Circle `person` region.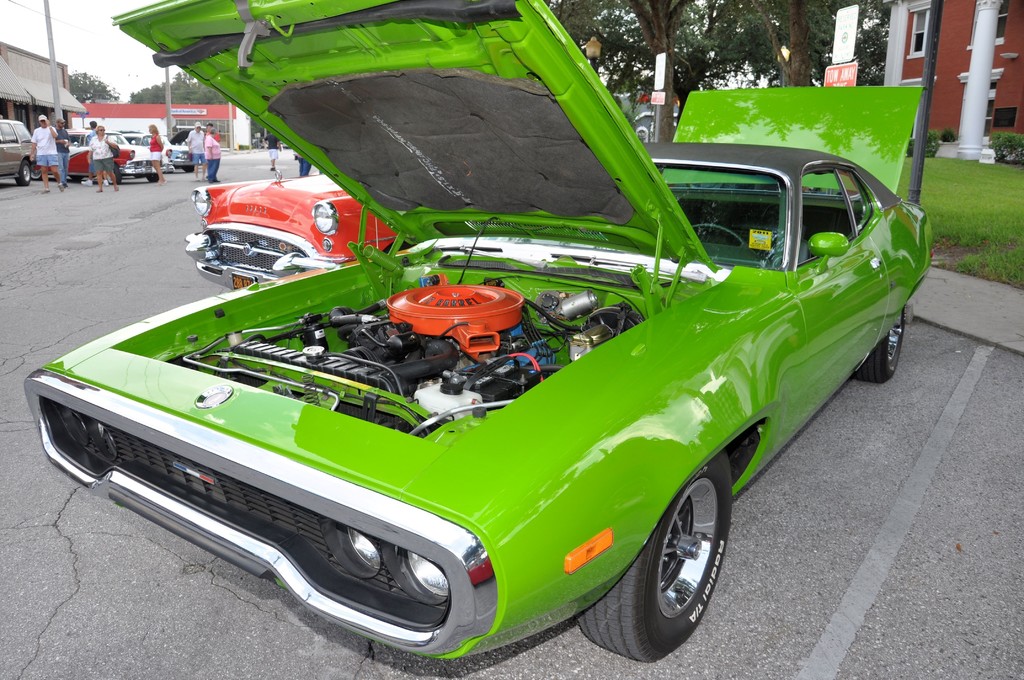
Region: bbox=(27, 113, 60, 195).
